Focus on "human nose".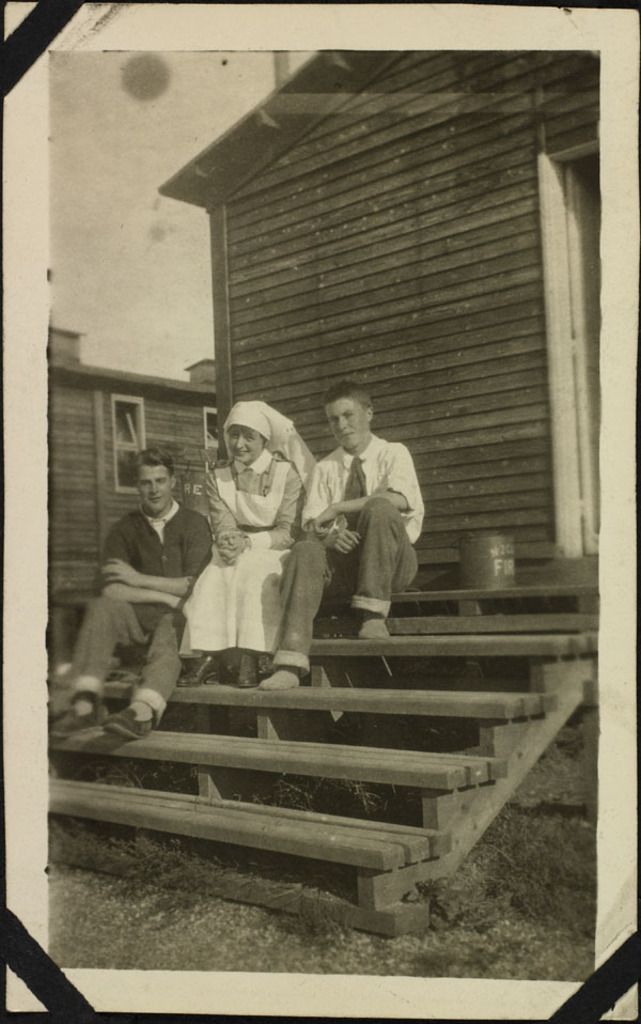
Focused at {"left": 150, "top": 482, "right": 162, "bottom": 493}.
